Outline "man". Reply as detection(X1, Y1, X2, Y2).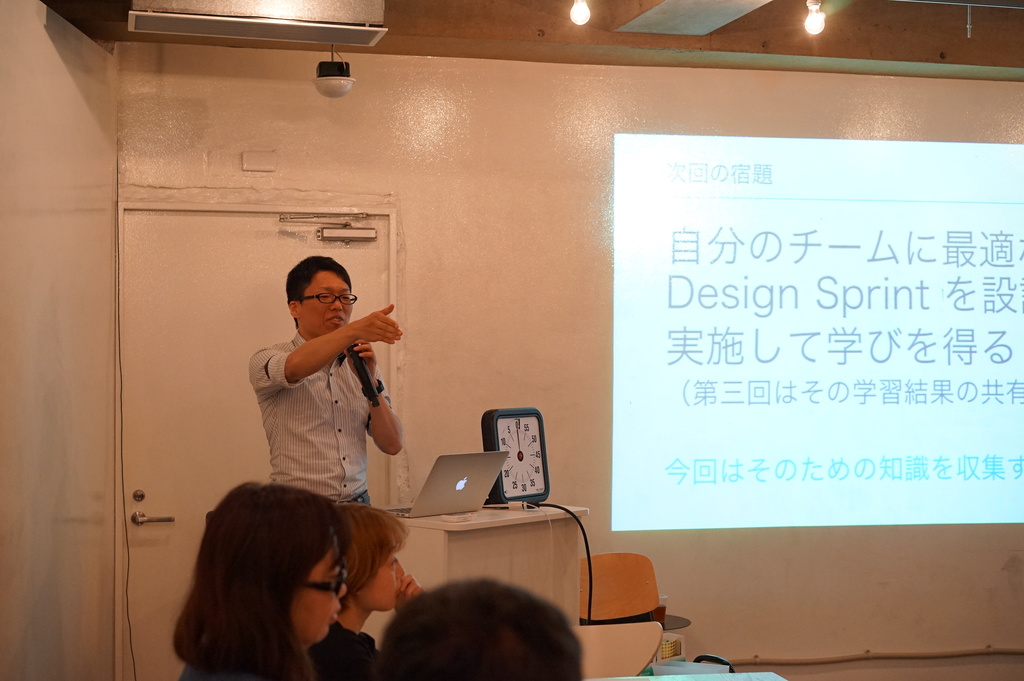
detection(248, 252, 410, 501).
